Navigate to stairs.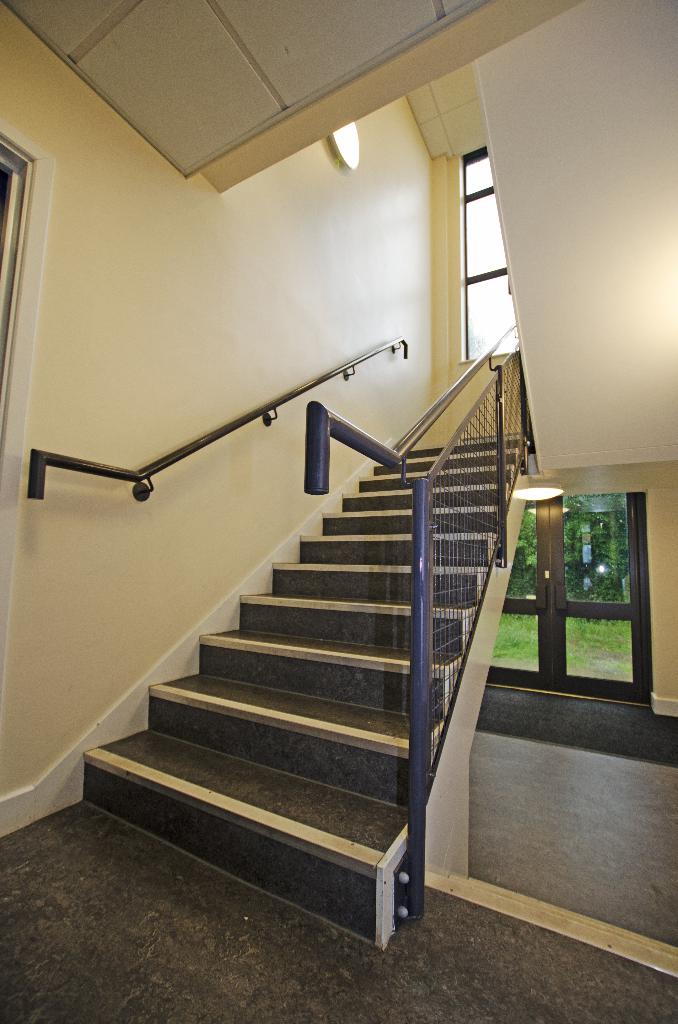
Navigation target: [left=85, top=430, right=543, bottom=951].
